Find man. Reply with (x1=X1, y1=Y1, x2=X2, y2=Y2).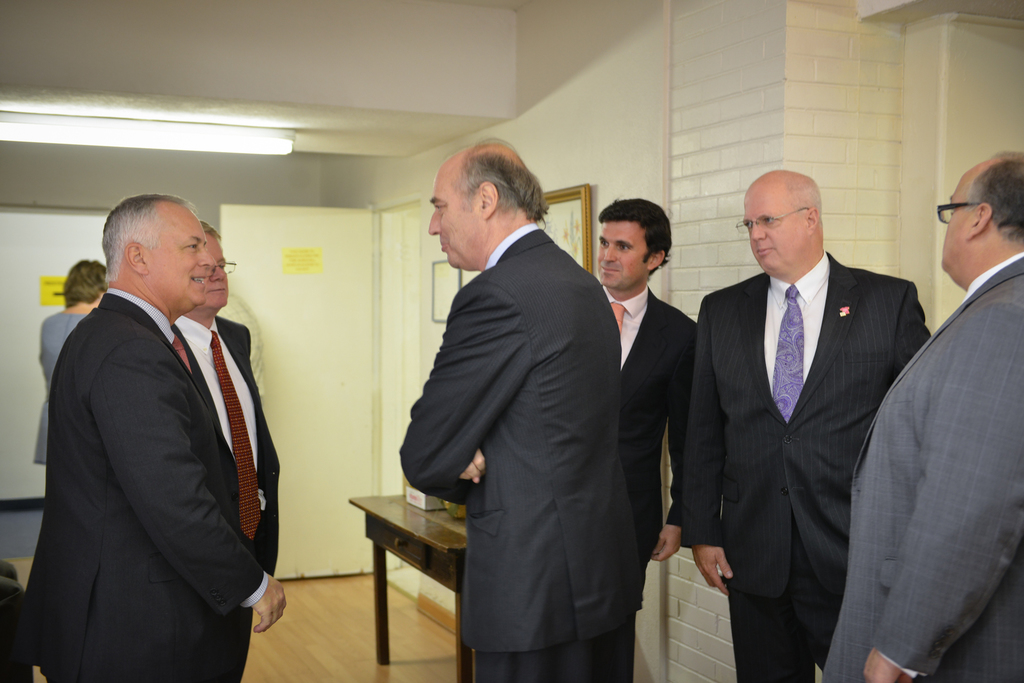
(x1=818, y1=150, x2=1023, y2=682).
